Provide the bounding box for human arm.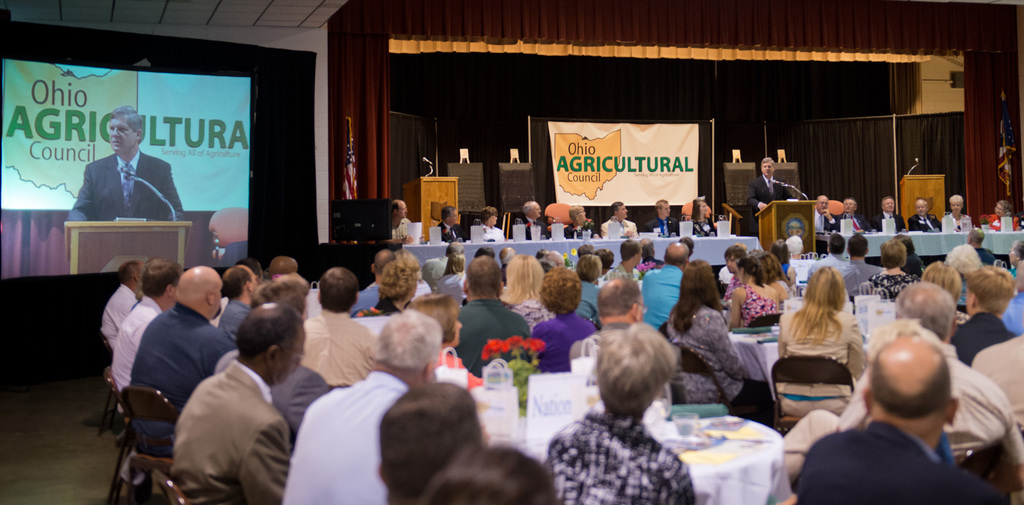
bbox=[646, 220, 655, 233].
